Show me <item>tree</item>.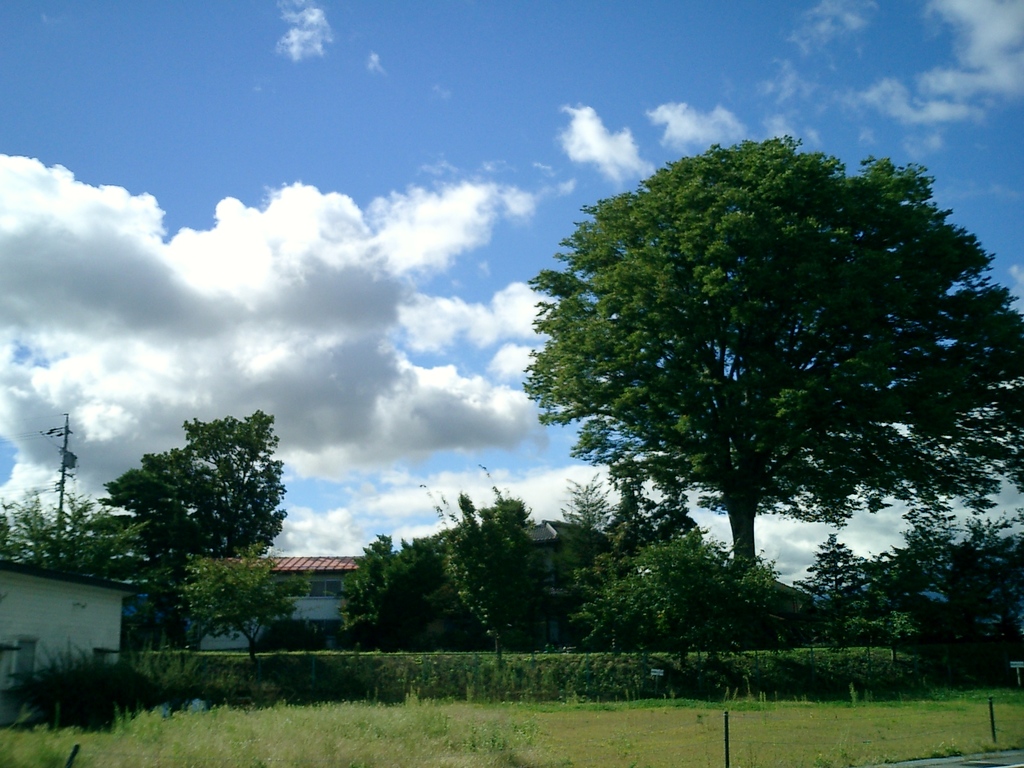
<item>tree</item> is here: [left=508, top=119, right=993, bottom=637].
